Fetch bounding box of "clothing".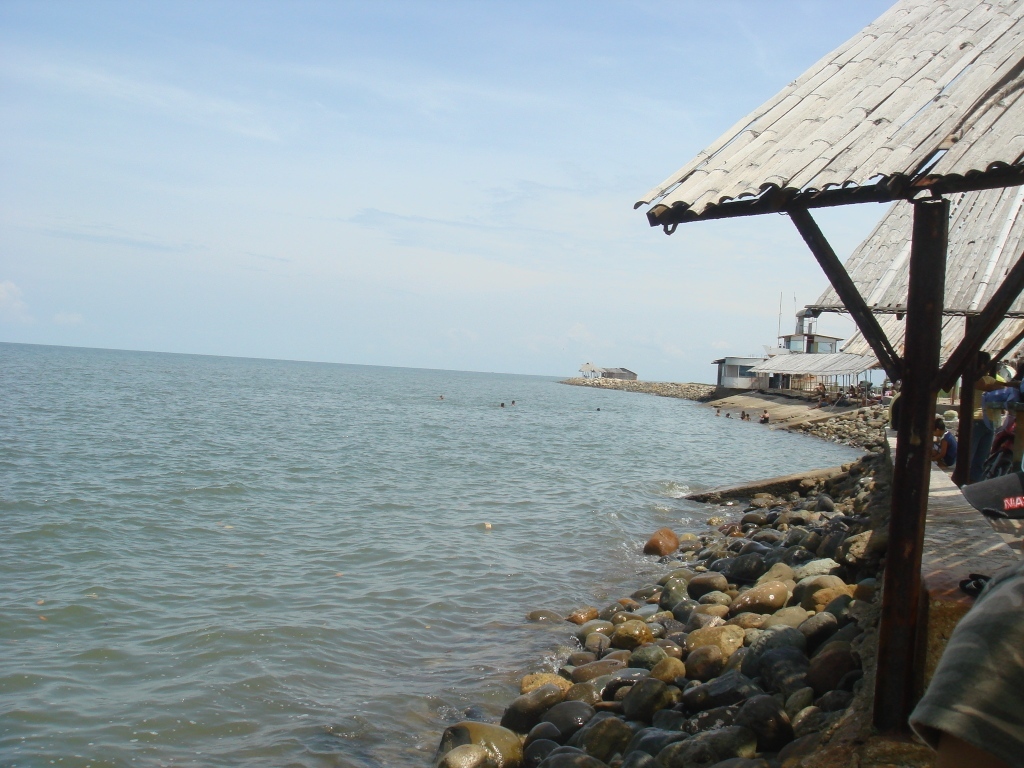
Bbox: {"x1": 943, "y1": 432, "x2": 962, "y2": 468}.
